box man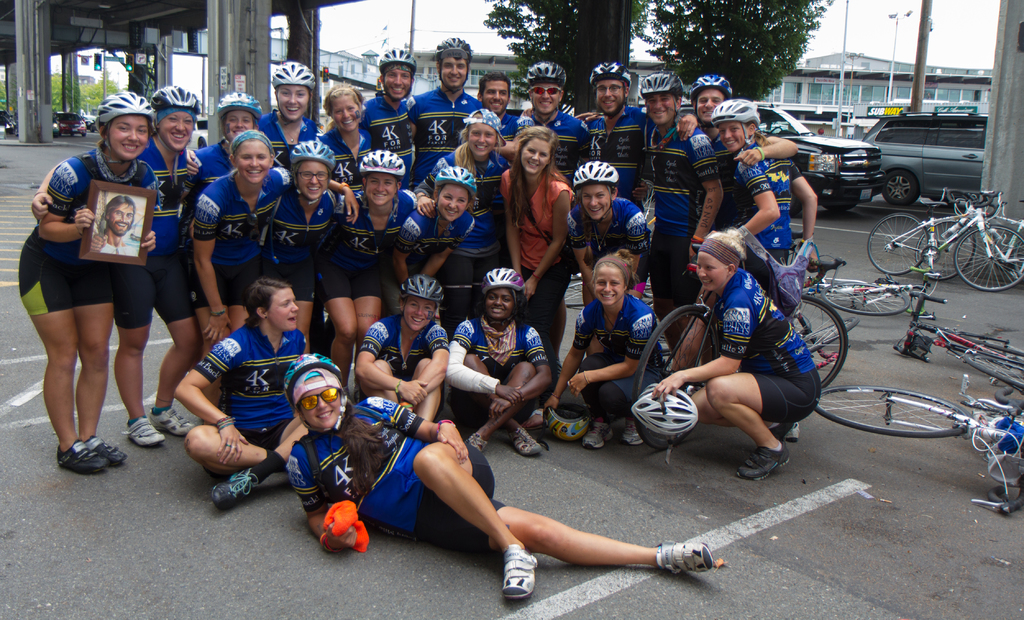
<region>577, 54, 706, 193</region>
